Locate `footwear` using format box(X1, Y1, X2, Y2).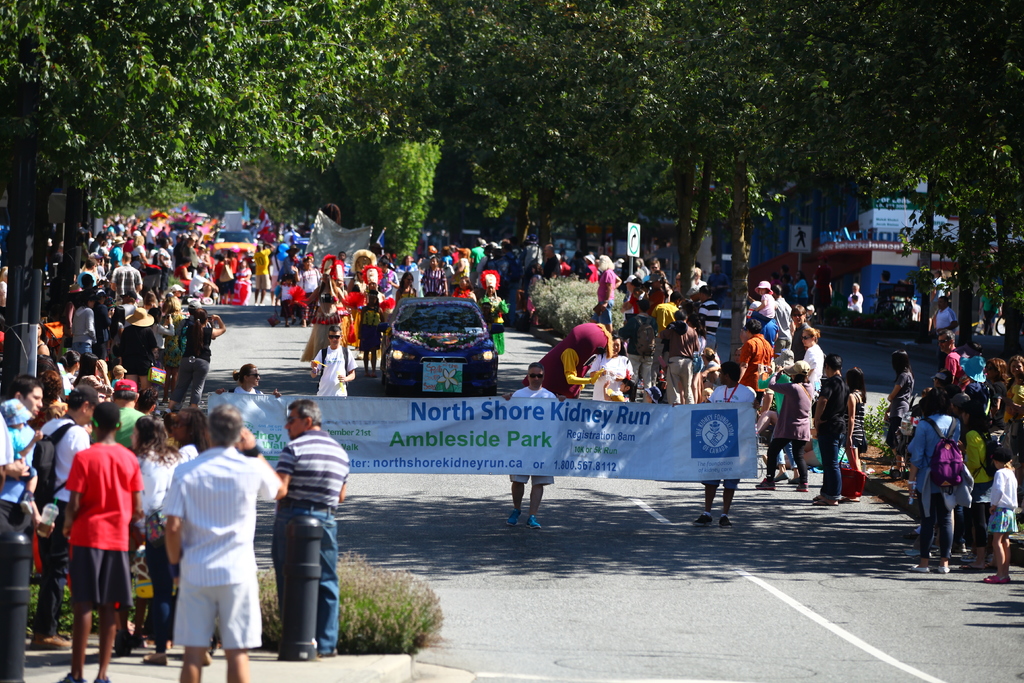
box(525, 518, 541, 525).
